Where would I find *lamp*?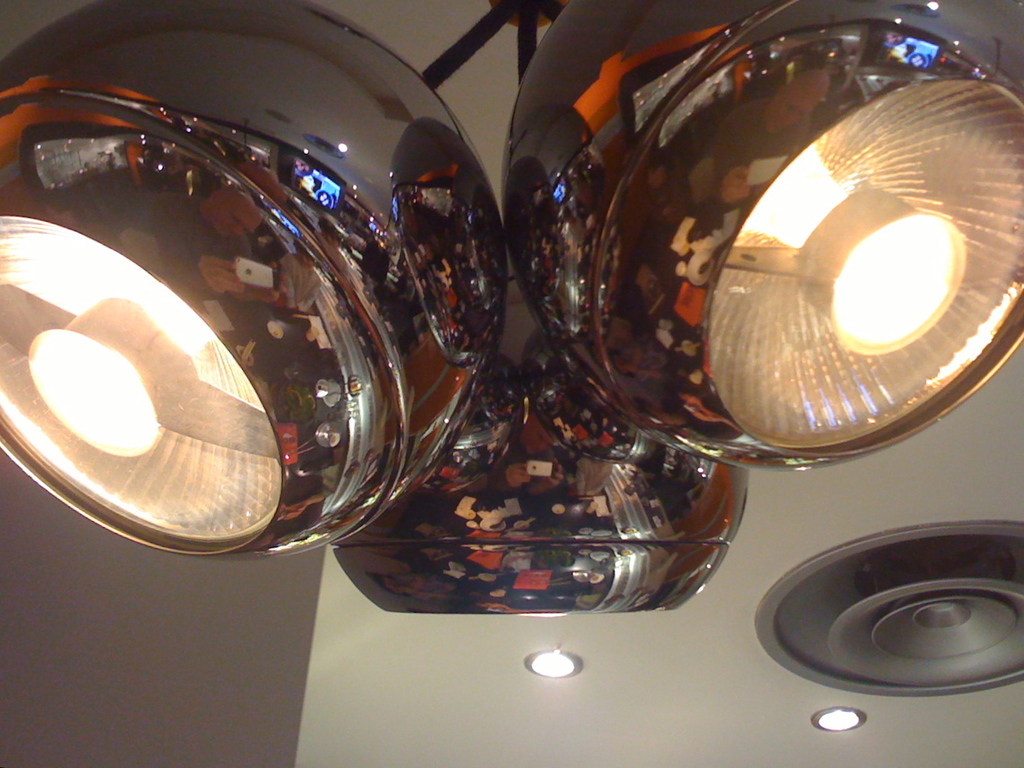
At box(0, 0, 1023, 620).
